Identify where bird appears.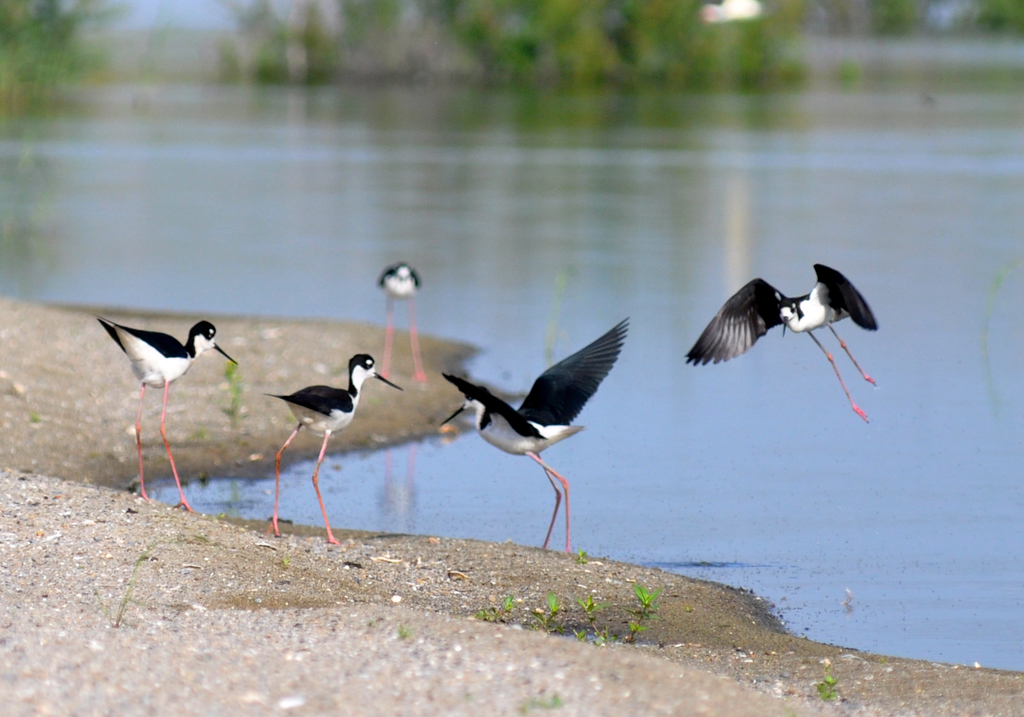
Appears at crop(441, 307, 657, 540).
